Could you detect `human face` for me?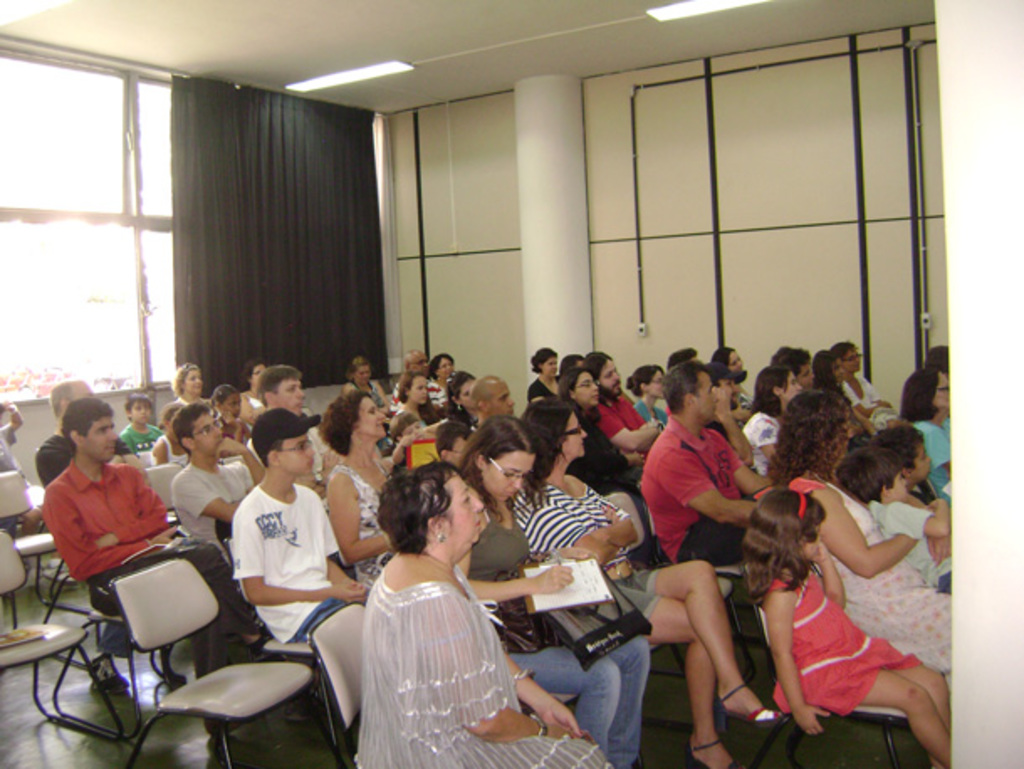
Detection result: (left=128, top=400, right=151, bottom=423).
